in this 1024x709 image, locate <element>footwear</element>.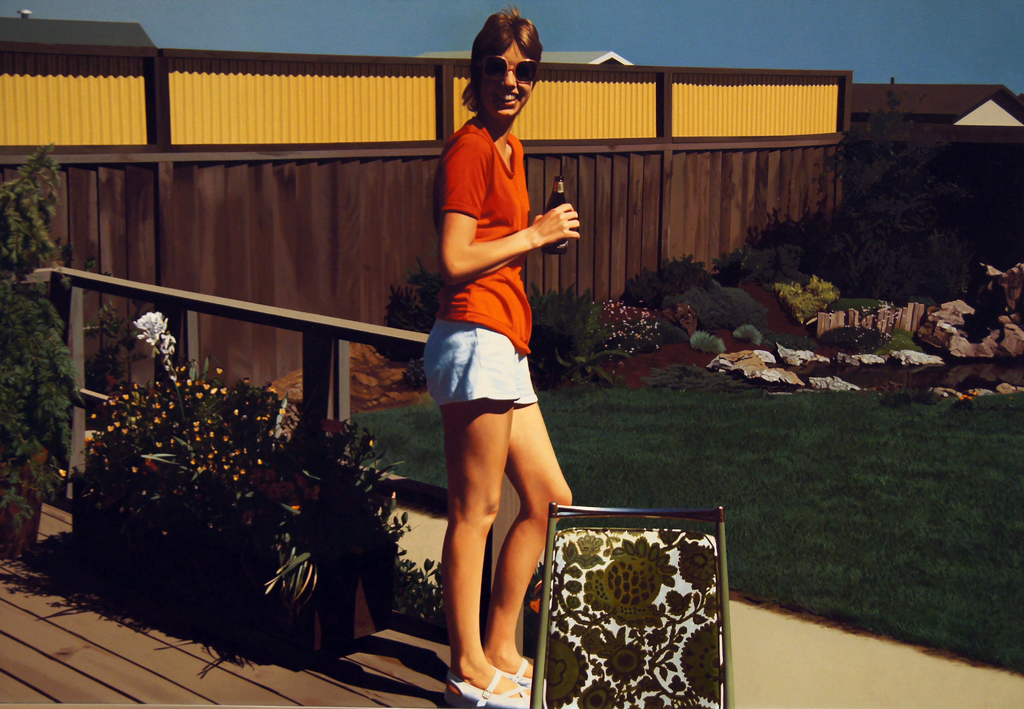
Bounding box: (left=449, top=664, right=538, bottom=708).
